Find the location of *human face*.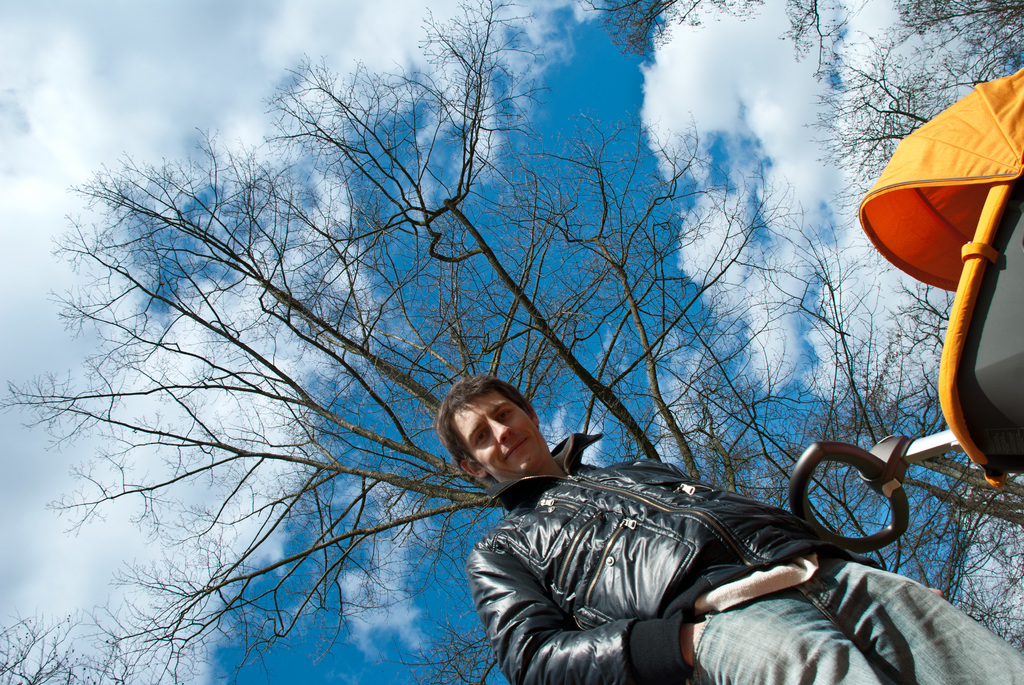
Location: bbox=[457, 391, 547, 471].
